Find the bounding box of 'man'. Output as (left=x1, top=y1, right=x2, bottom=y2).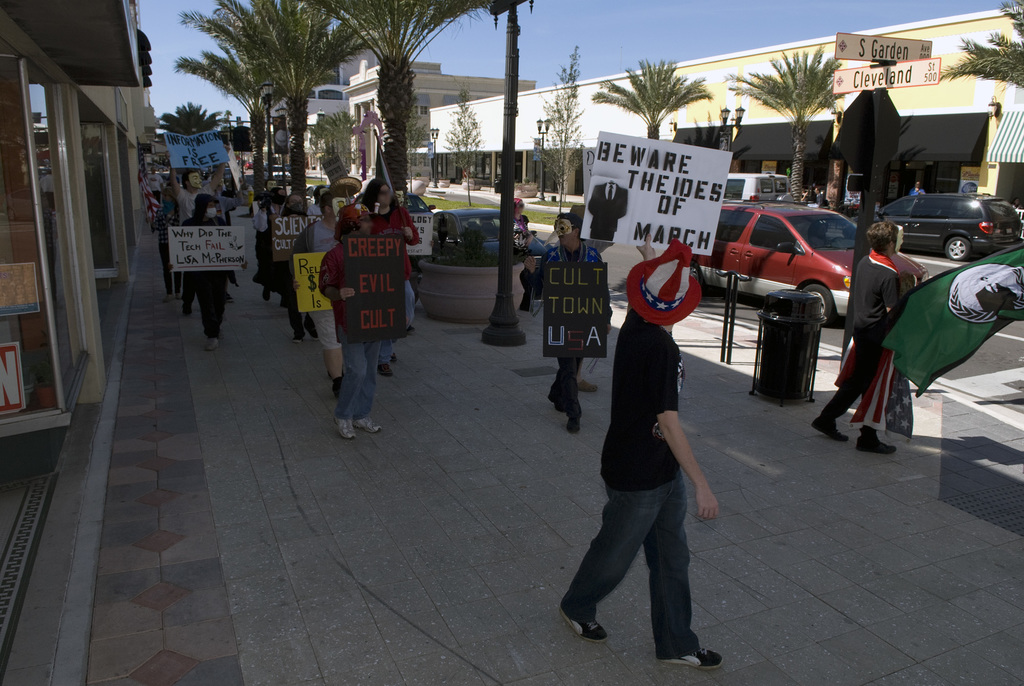
(left=909, top=181, right=923, bottom=193).
